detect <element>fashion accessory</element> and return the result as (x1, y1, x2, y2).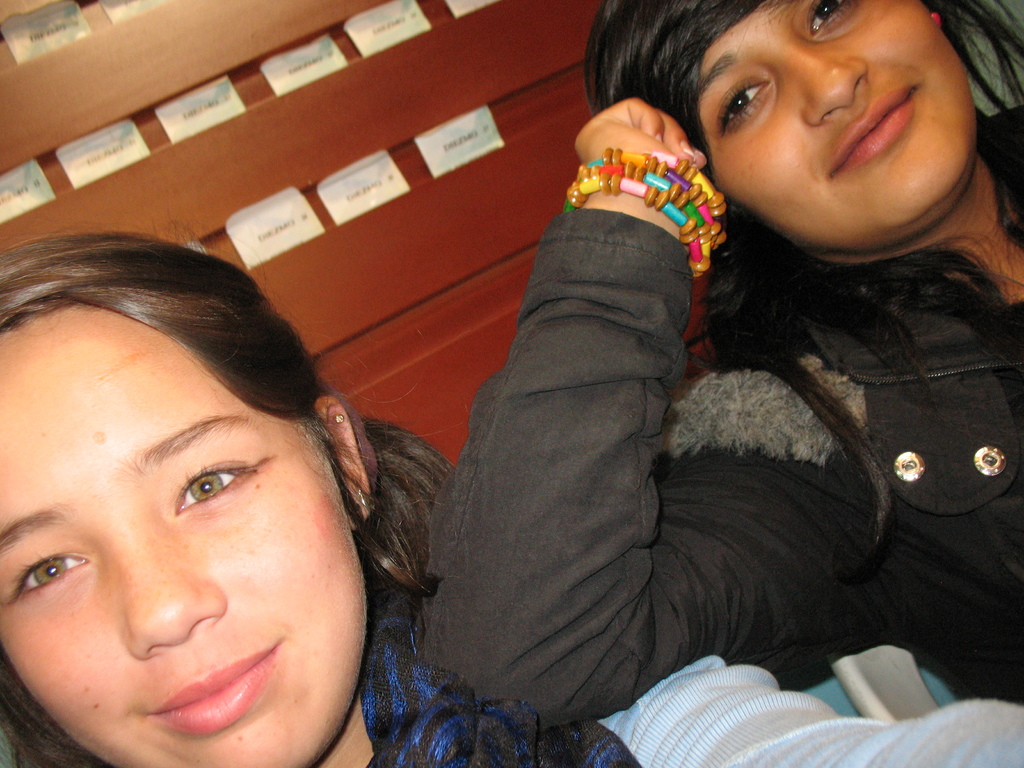
(559, 148, 729, 278).
